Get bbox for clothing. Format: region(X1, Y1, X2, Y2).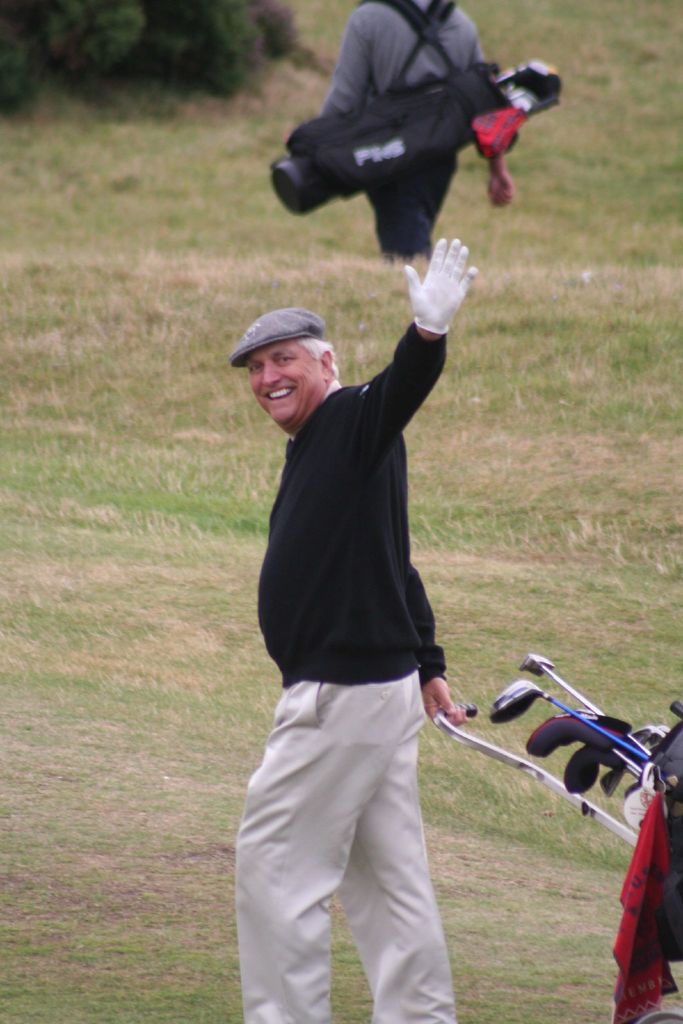
region(240, 317, 454, 1023).
